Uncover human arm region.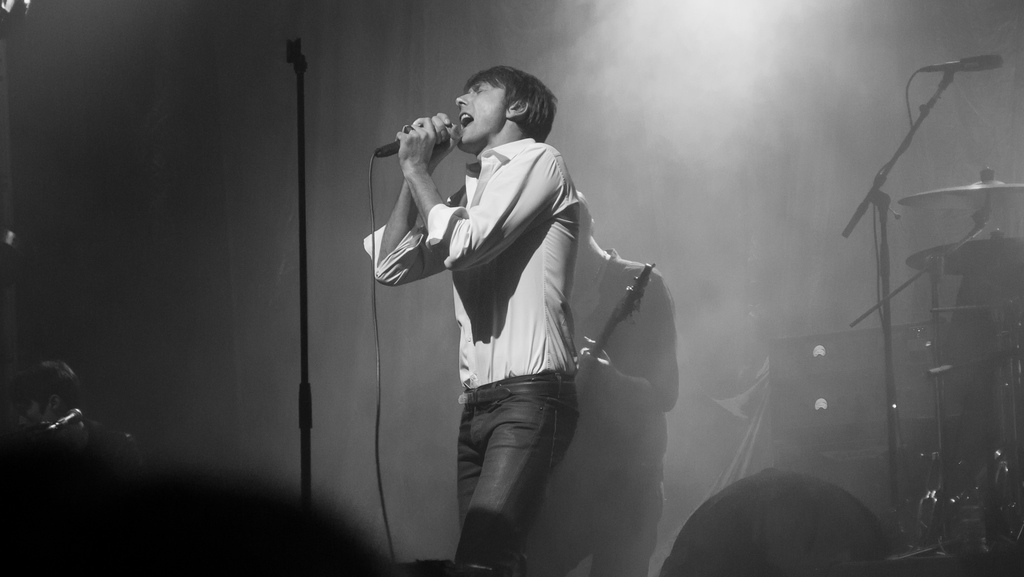
Uncovered: <box>401,115,559,273</box>.
